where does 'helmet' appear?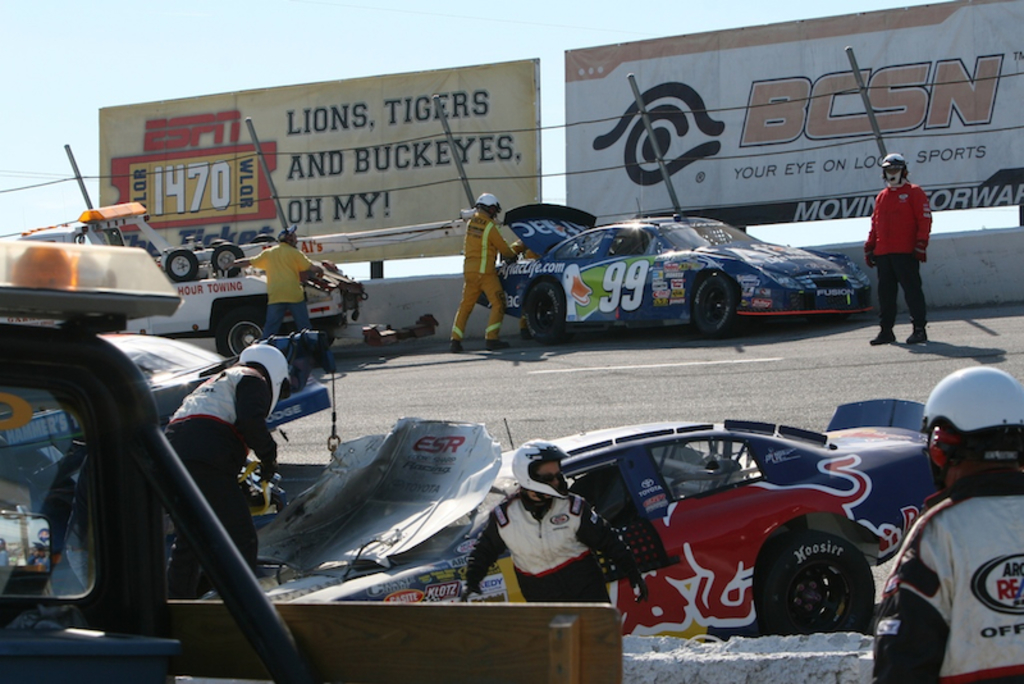
Appears at detection(515, 438, 567, 498).
